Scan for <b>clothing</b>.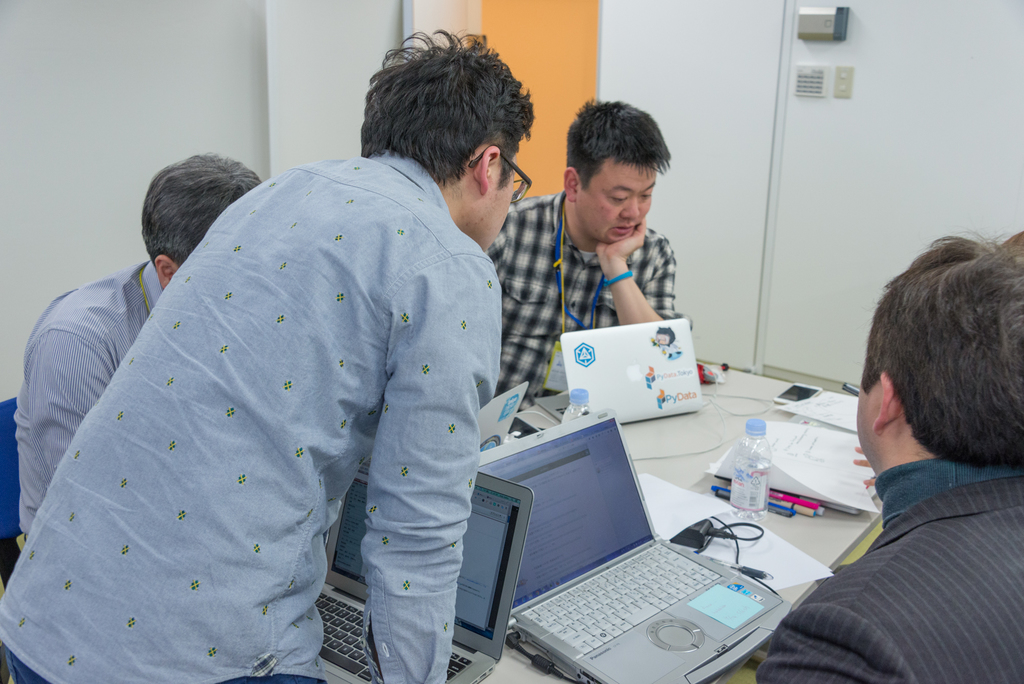
Scan result: [x1=24, y1=136, x2=501, y2=646].
